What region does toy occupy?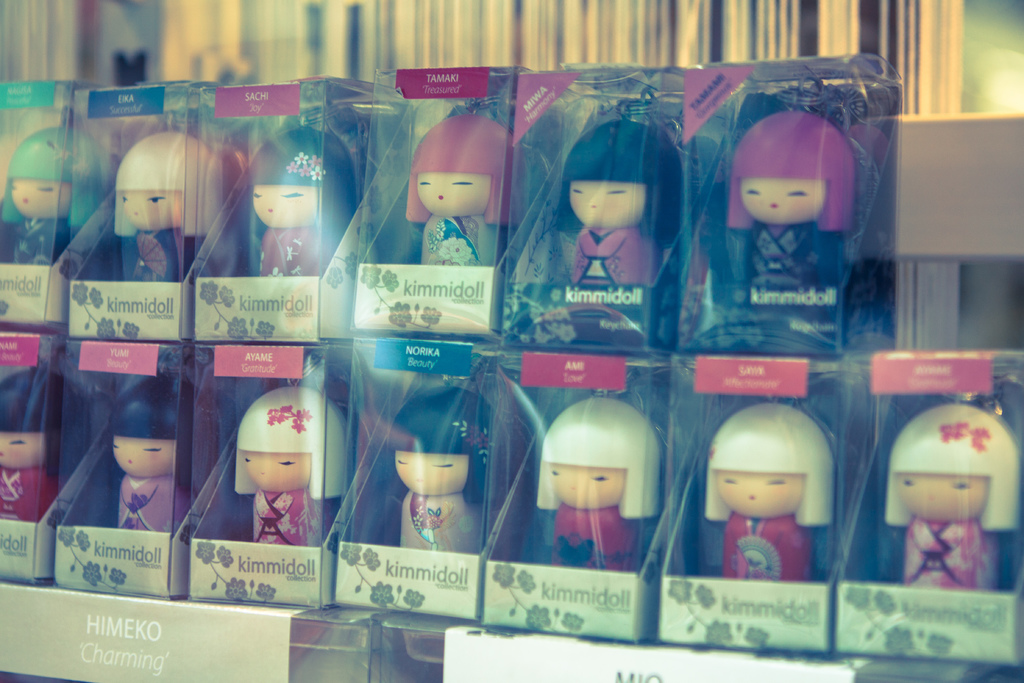
l=398, t=116, r=515, b=275.
